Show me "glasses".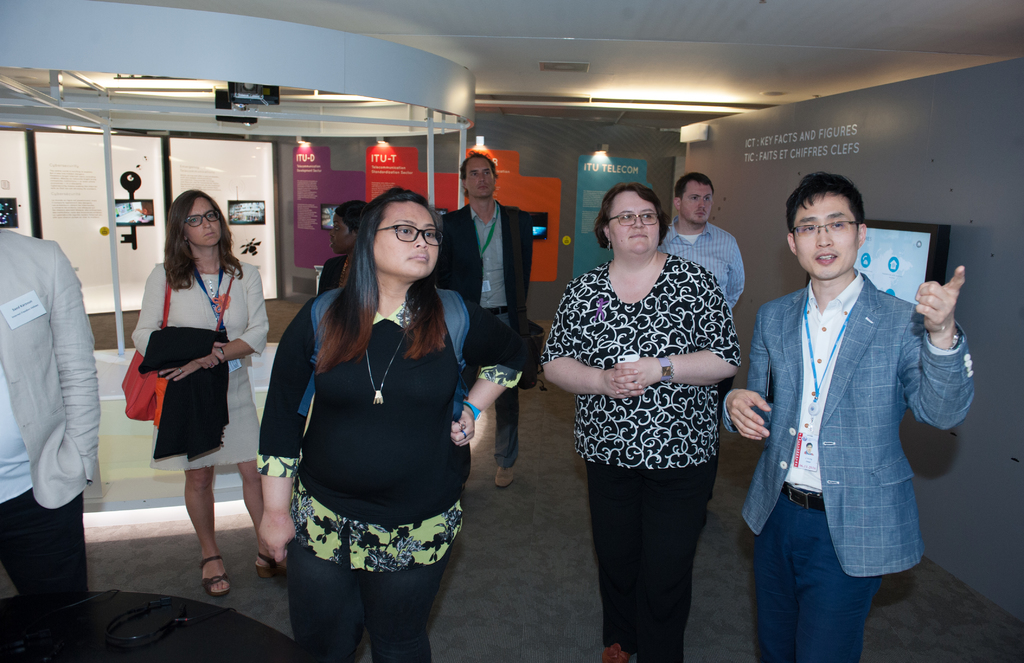
"glasses" is here: [381, 225, 445, 249].
